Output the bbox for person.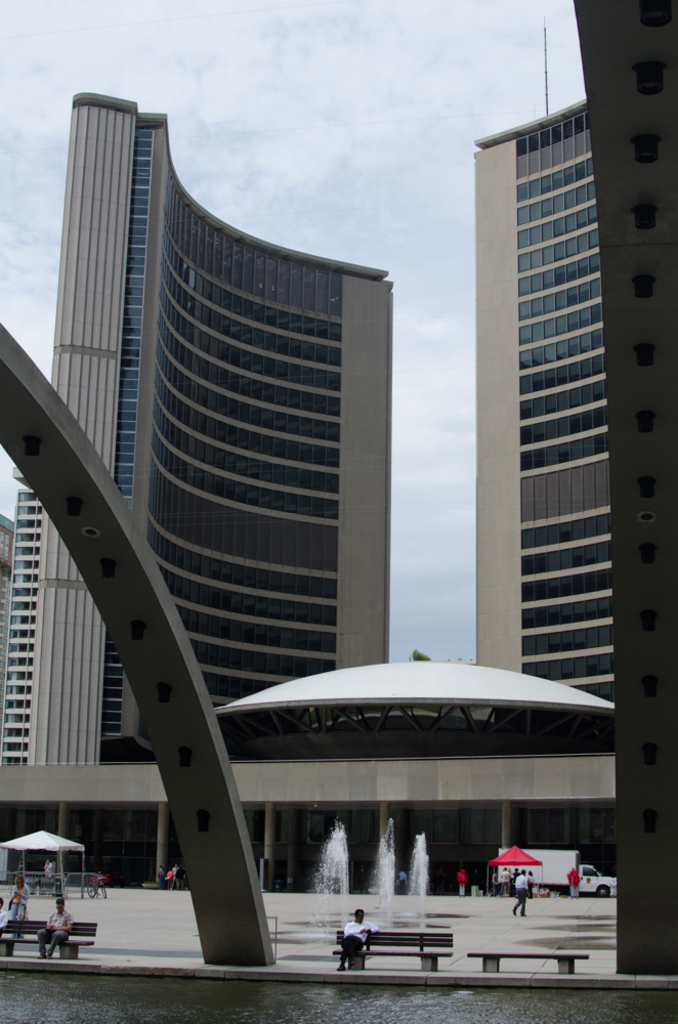
<box>337,911,369,970</box>.
